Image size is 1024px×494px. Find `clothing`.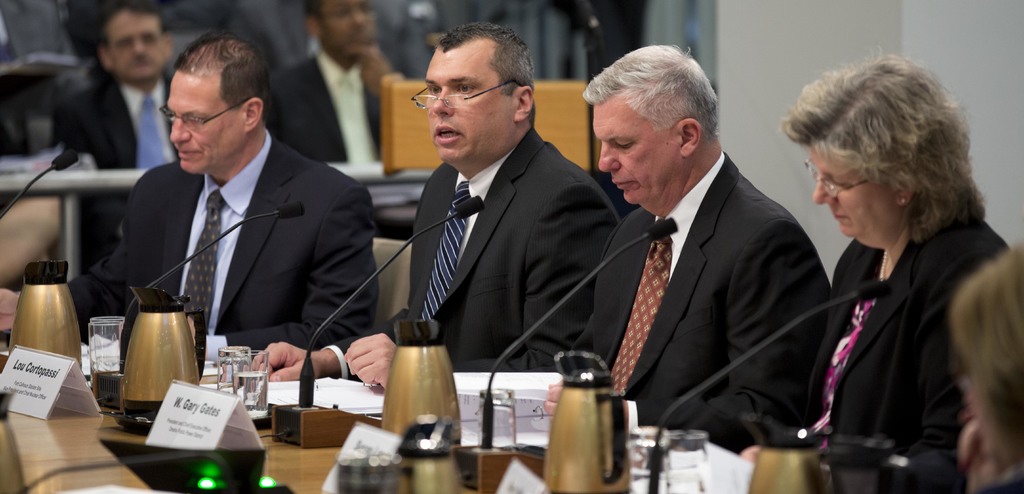
[x1=264, y1=43, x2=386, y2=163].
